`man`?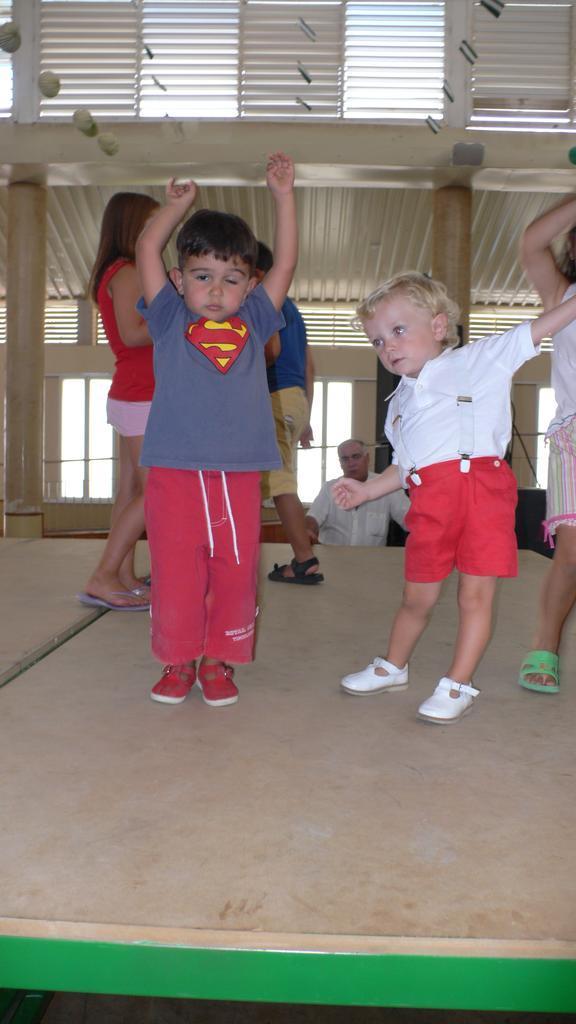
locate(305, 440, 409, 545)
